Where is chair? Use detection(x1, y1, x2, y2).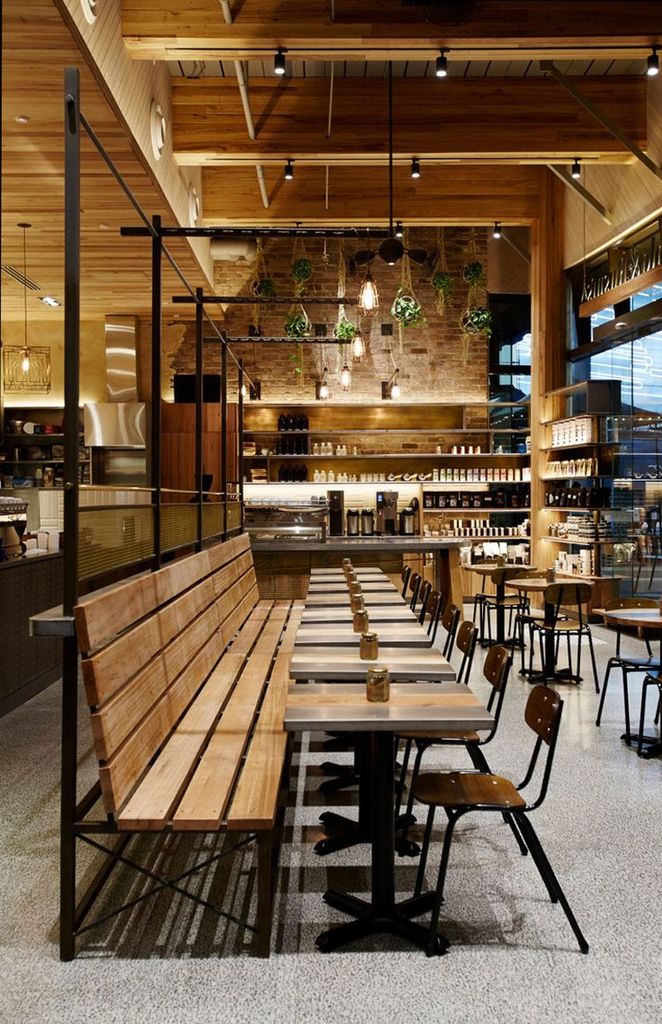
detection(592, 596, 661, 735).
